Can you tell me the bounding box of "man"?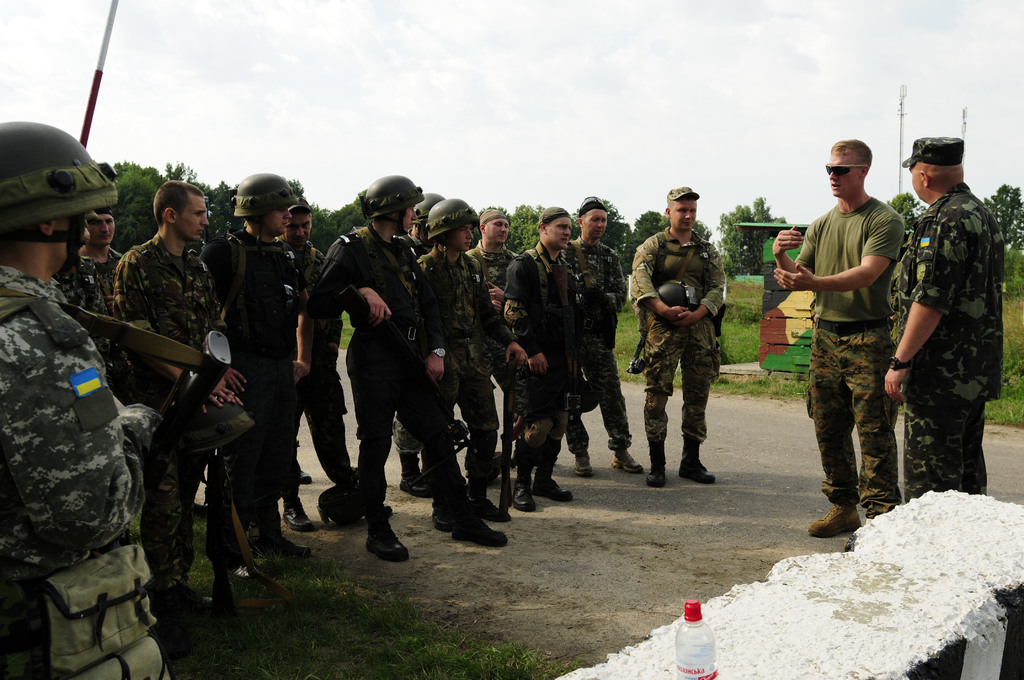
bbox=(884, 137, 1005, 503).
